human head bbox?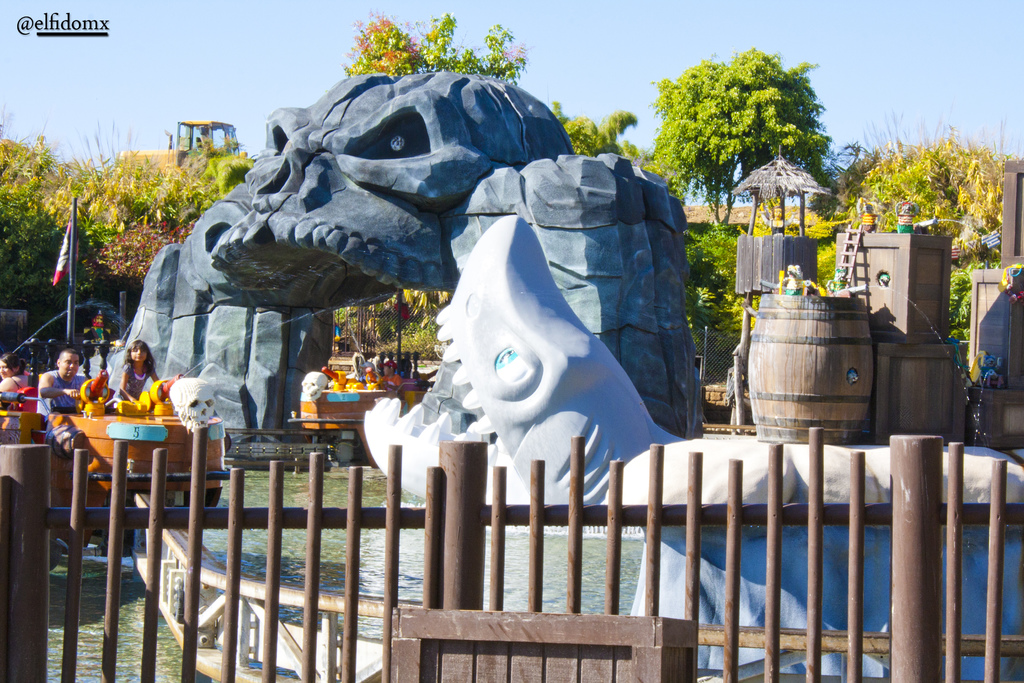
<bbox>125, 337, 152, 366</bbox>
